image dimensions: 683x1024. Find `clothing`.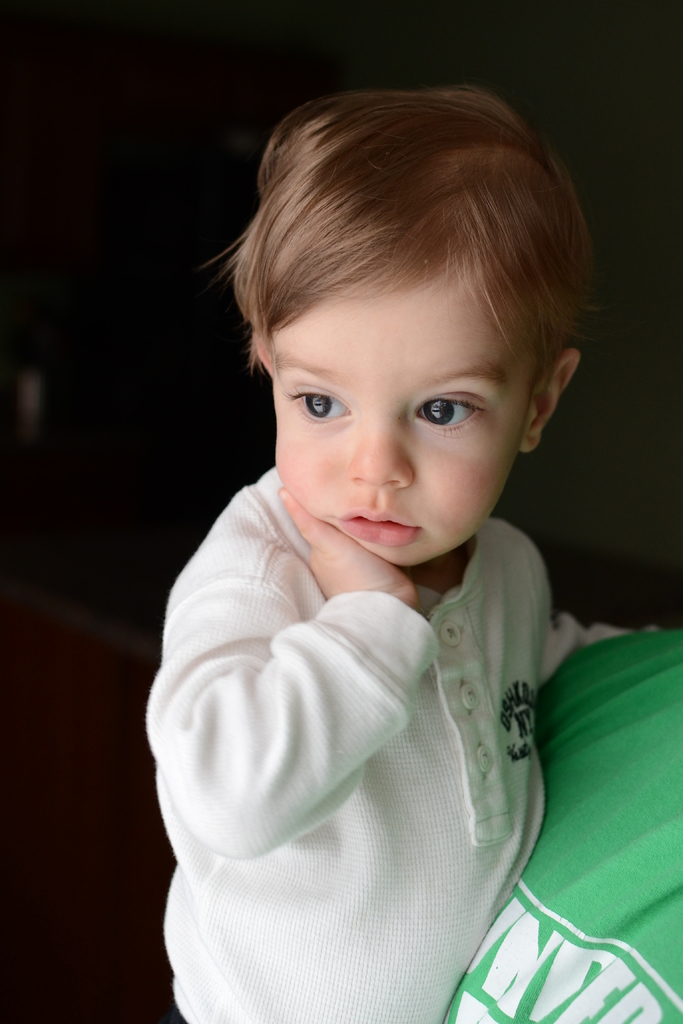
(x1=154, y1=435, x2=550, y2=1019).
